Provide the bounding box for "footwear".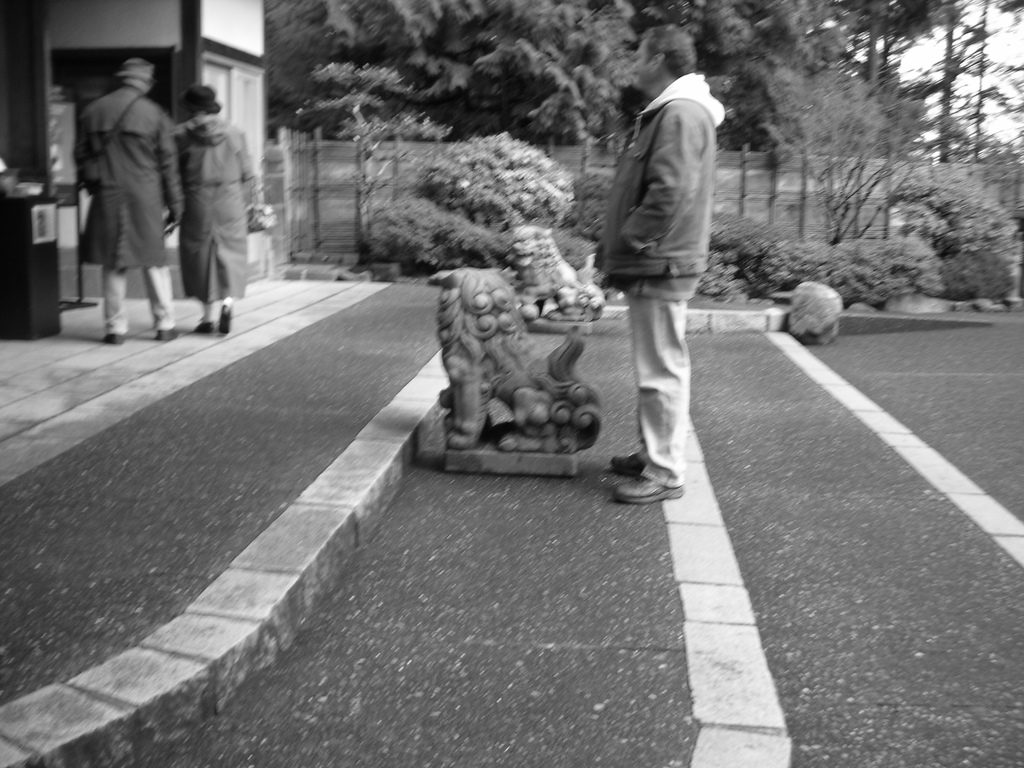
bbox(189, 312, 216, 333).
